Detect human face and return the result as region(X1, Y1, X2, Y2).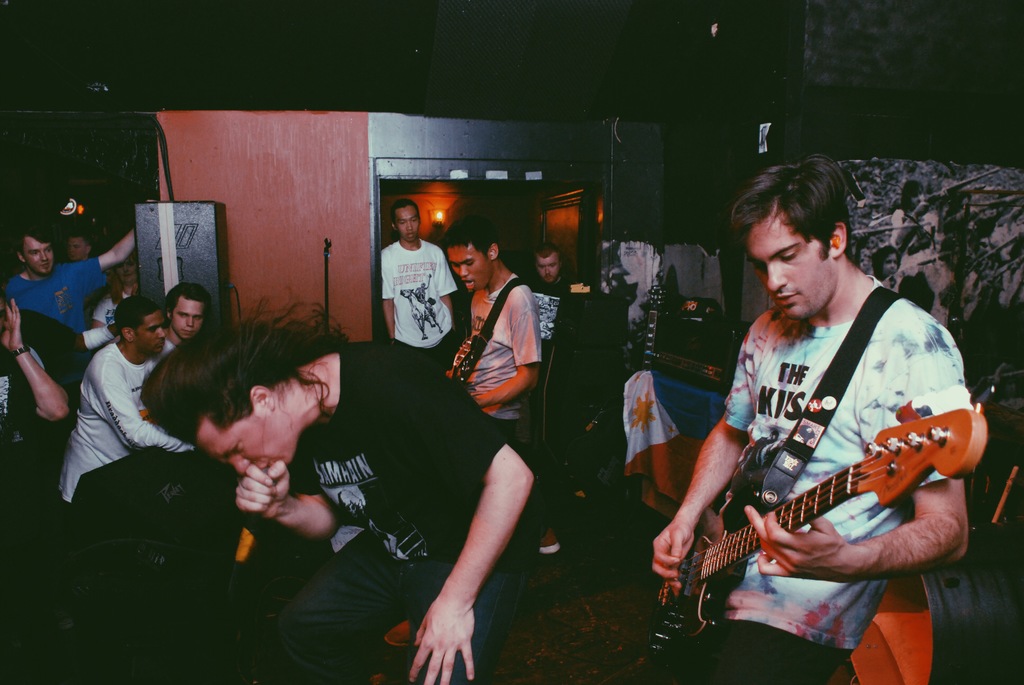
region(69, 237, 84, 263).
